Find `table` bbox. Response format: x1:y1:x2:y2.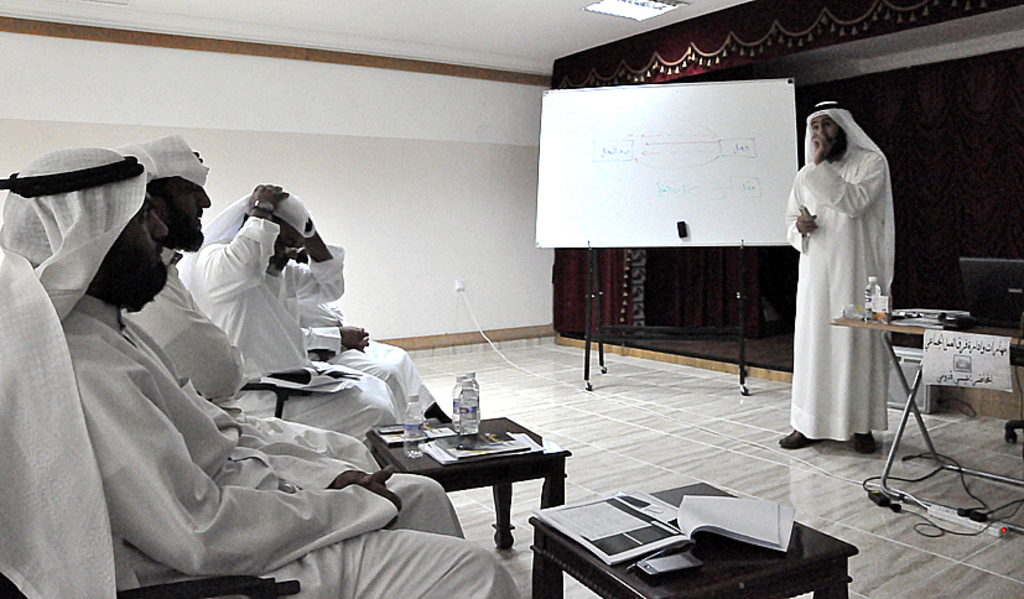
316:412:568:530.
